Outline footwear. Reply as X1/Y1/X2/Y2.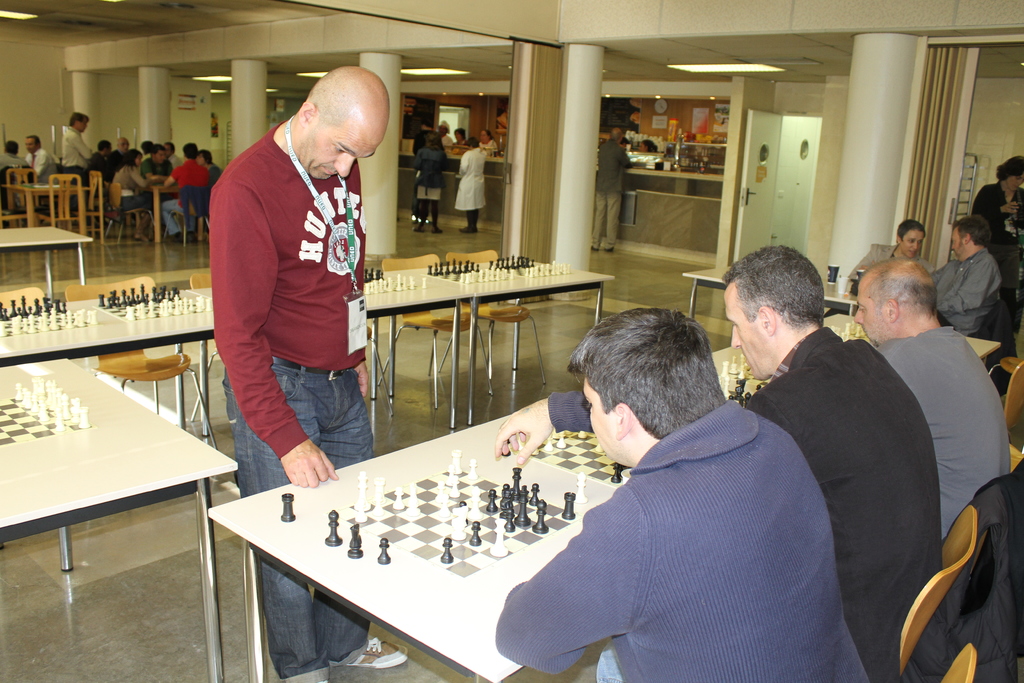
600/247/616/252.
